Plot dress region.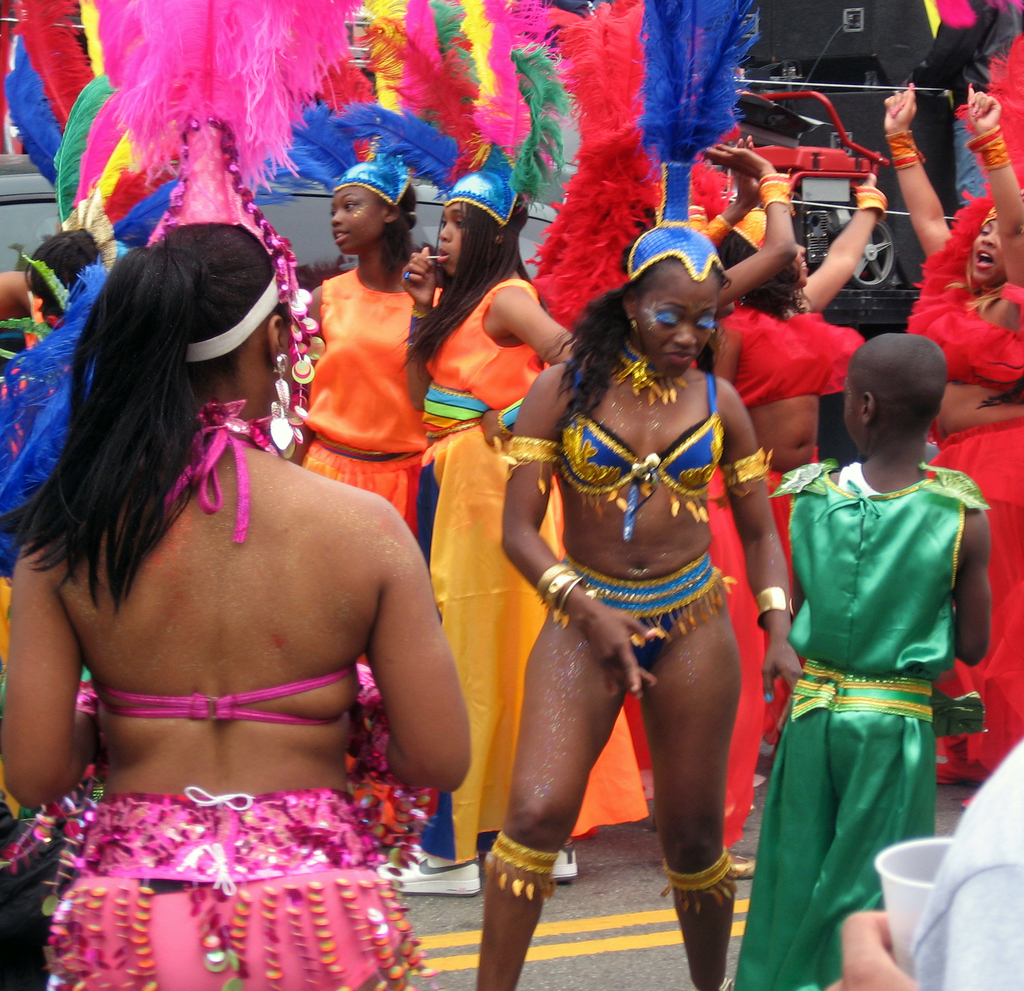
Plotted at locate(426, 275, 653, 865).
